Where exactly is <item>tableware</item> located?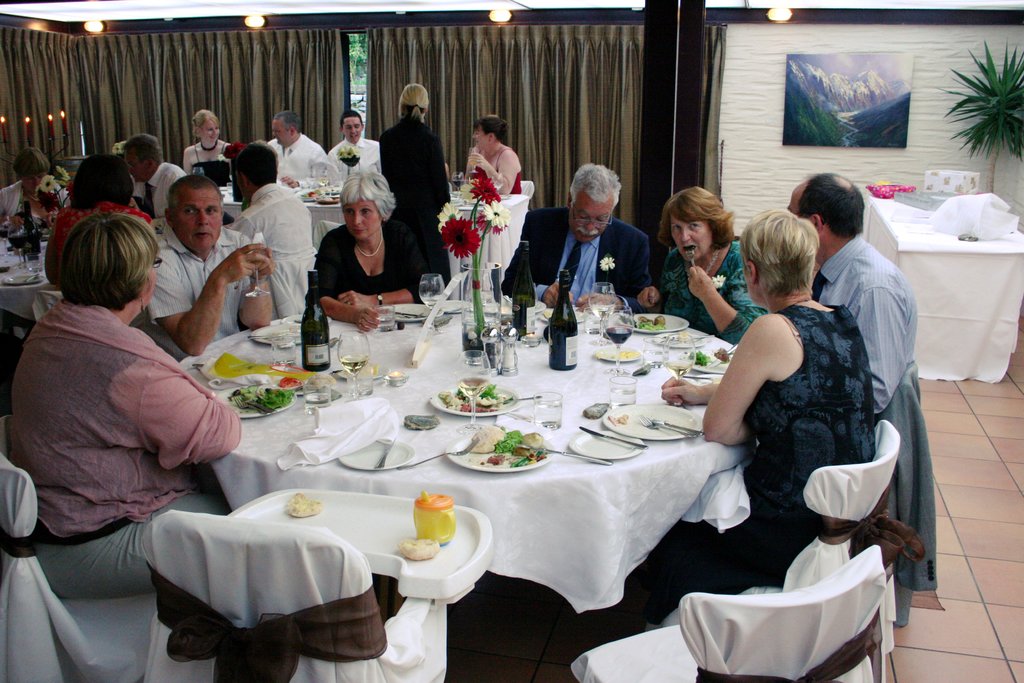
Its bounding box is pyautogui.locateOnScreen(520, 441, 613, 465).
